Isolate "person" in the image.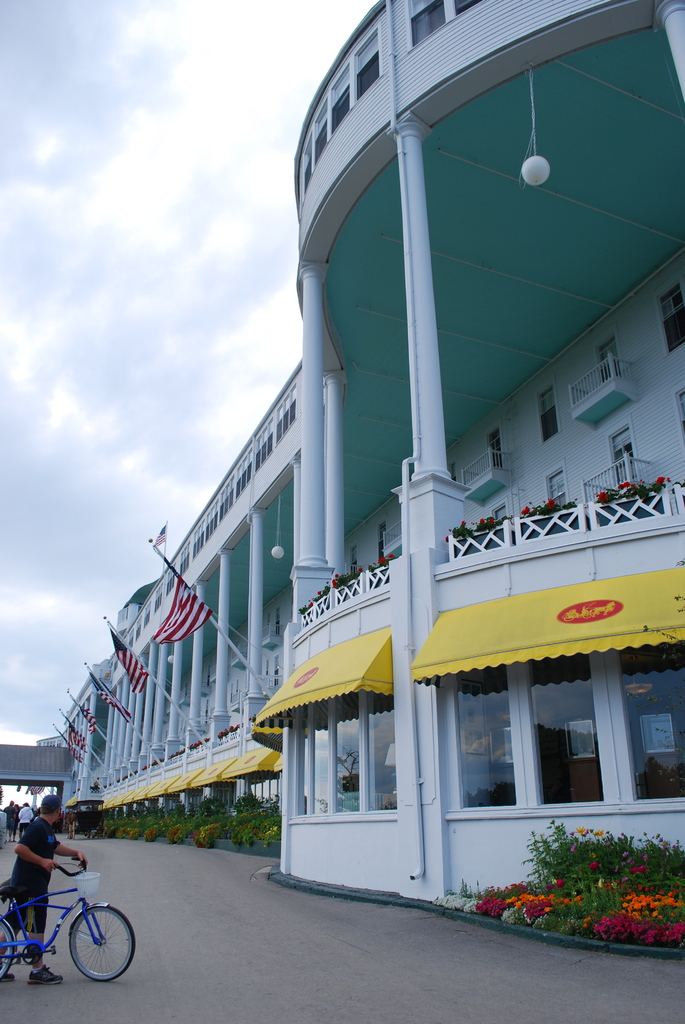
Isolated region: (17, 804, 33, 841).
